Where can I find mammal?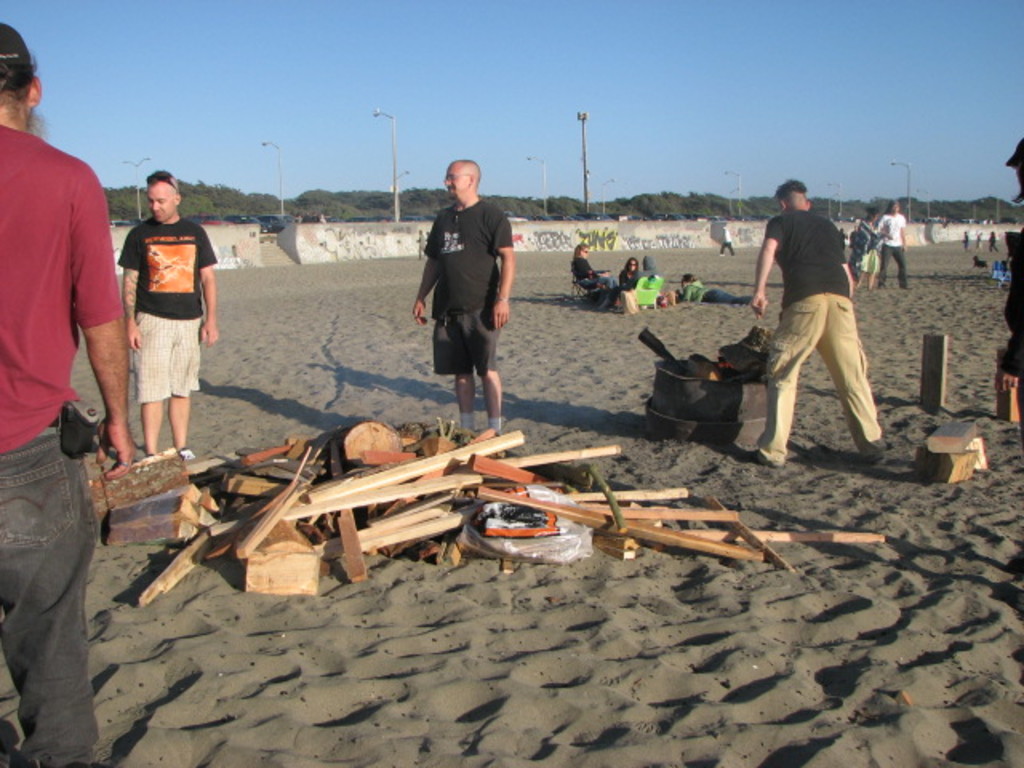
You can find it at (left=421, top=158, right=514, bottom=432).
